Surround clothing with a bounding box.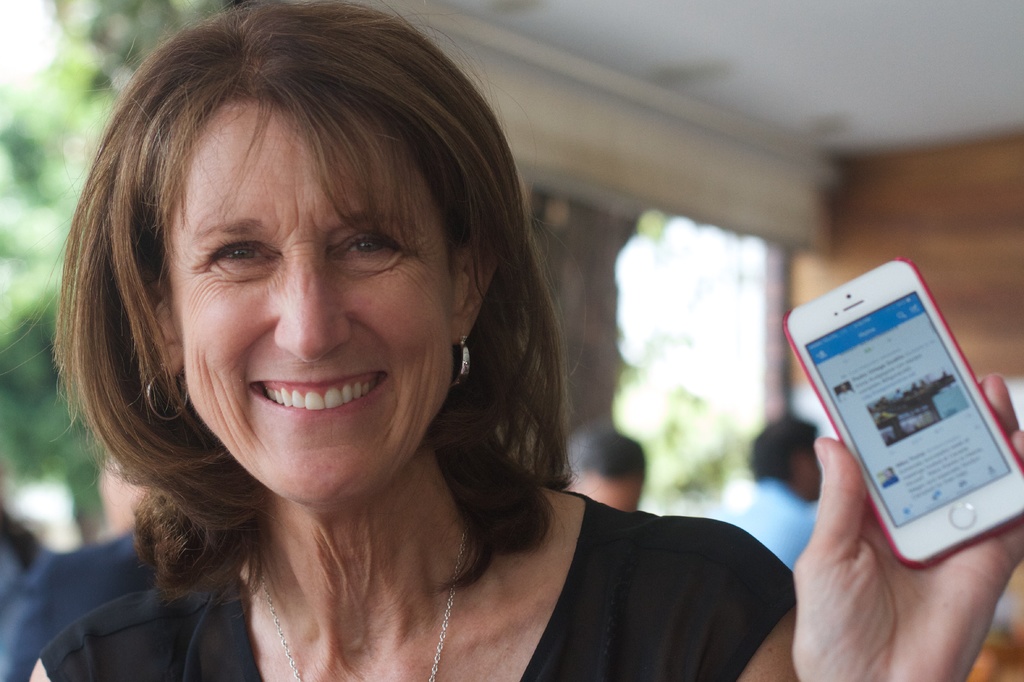
rect(716, 473, 817, 560).
